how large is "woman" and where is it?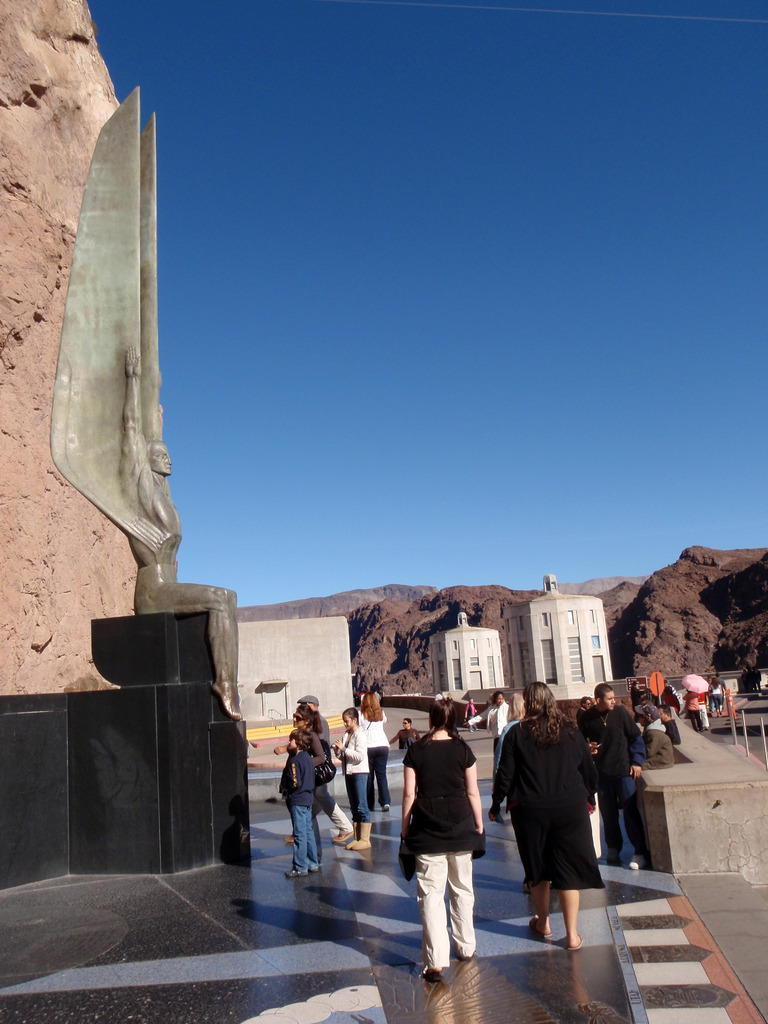
Bounding box: l=399, t=695, r=483, b=980.
